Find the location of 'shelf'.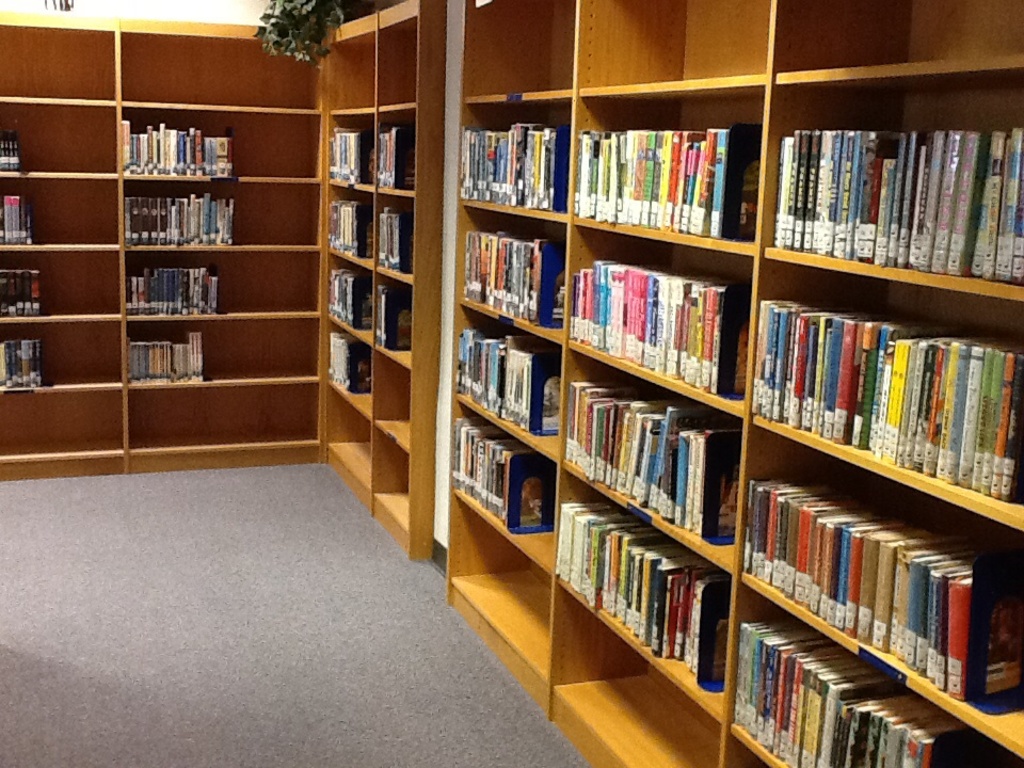
Location: region(446, 225, 575, 349).
